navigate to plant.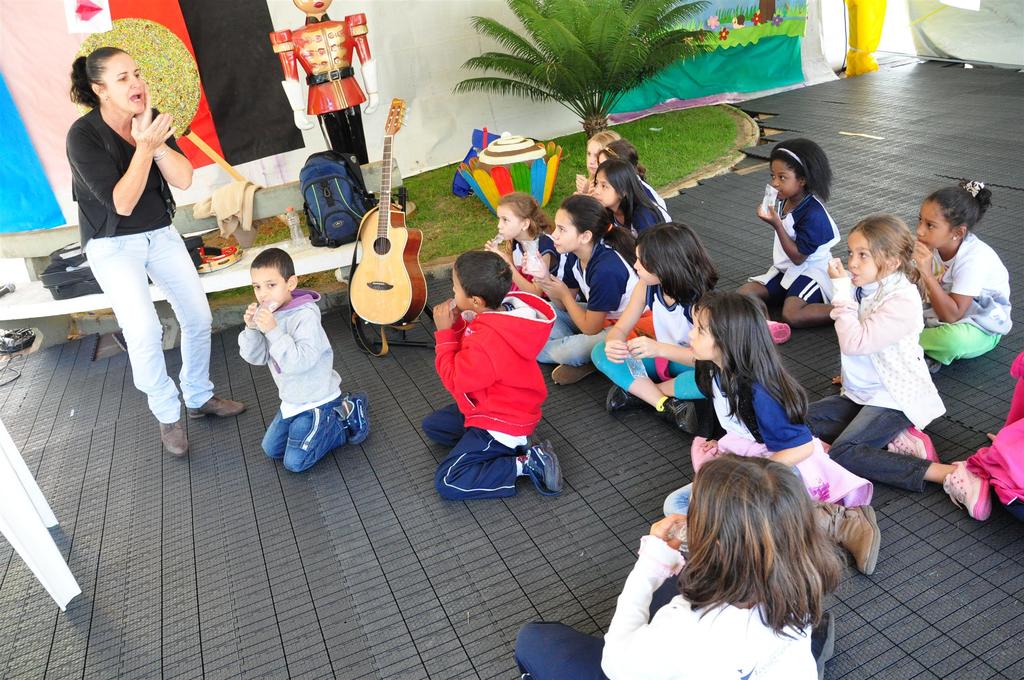
Navigation target: rect(203, 208, 367, 303).
